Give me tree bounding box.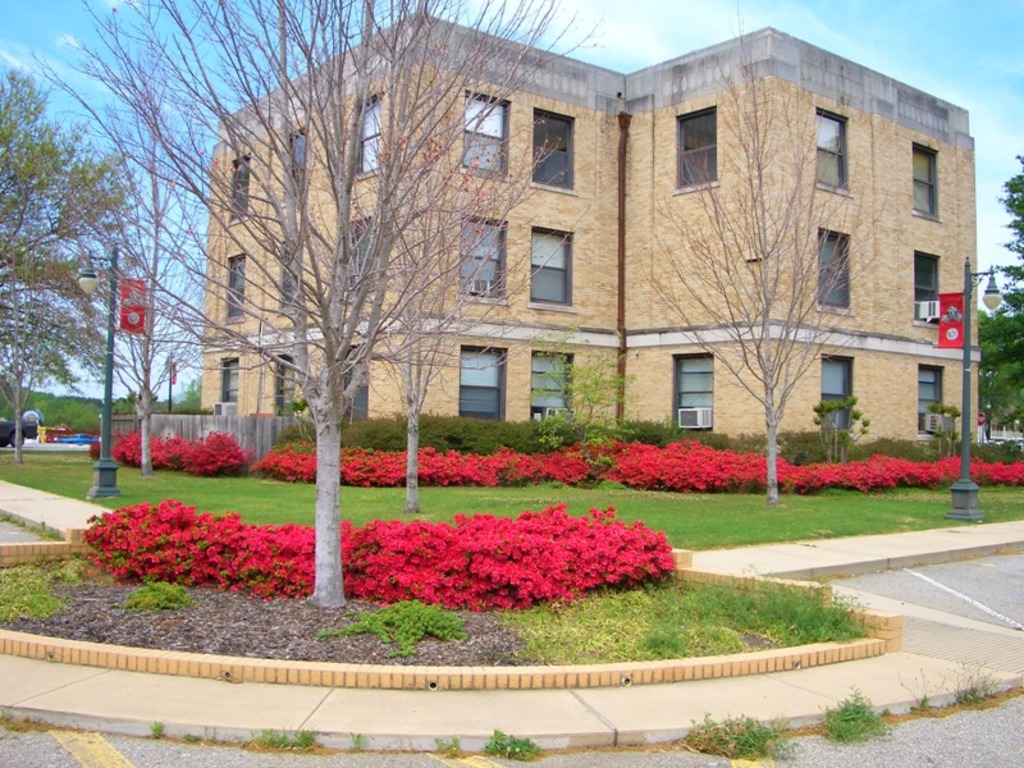
974/155/1023/453.
